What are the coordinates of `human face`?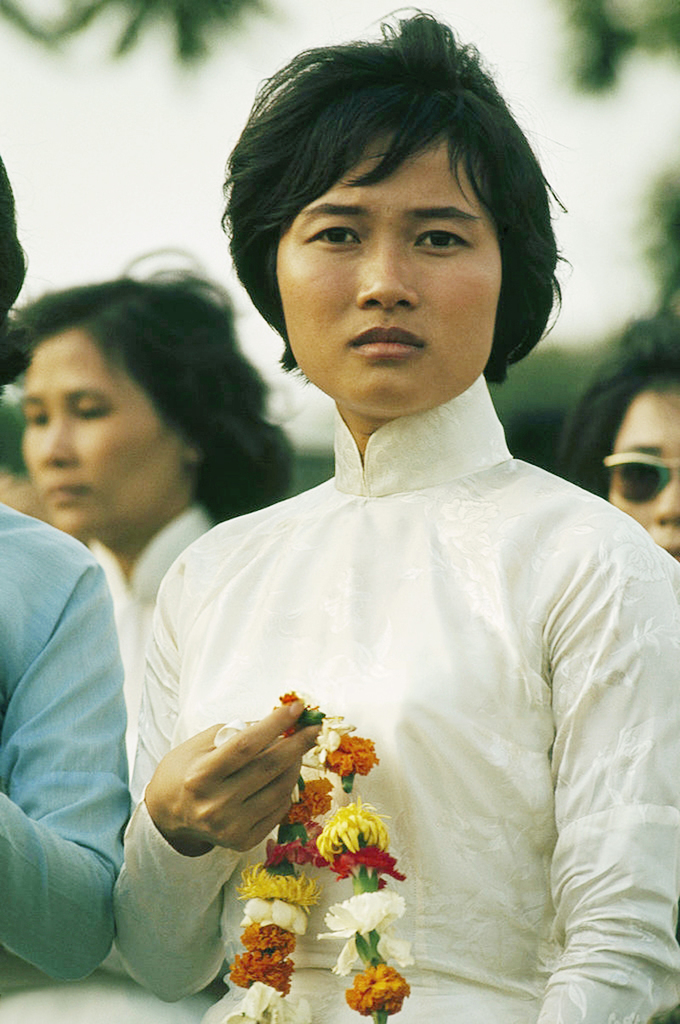
607/383/679/556.
